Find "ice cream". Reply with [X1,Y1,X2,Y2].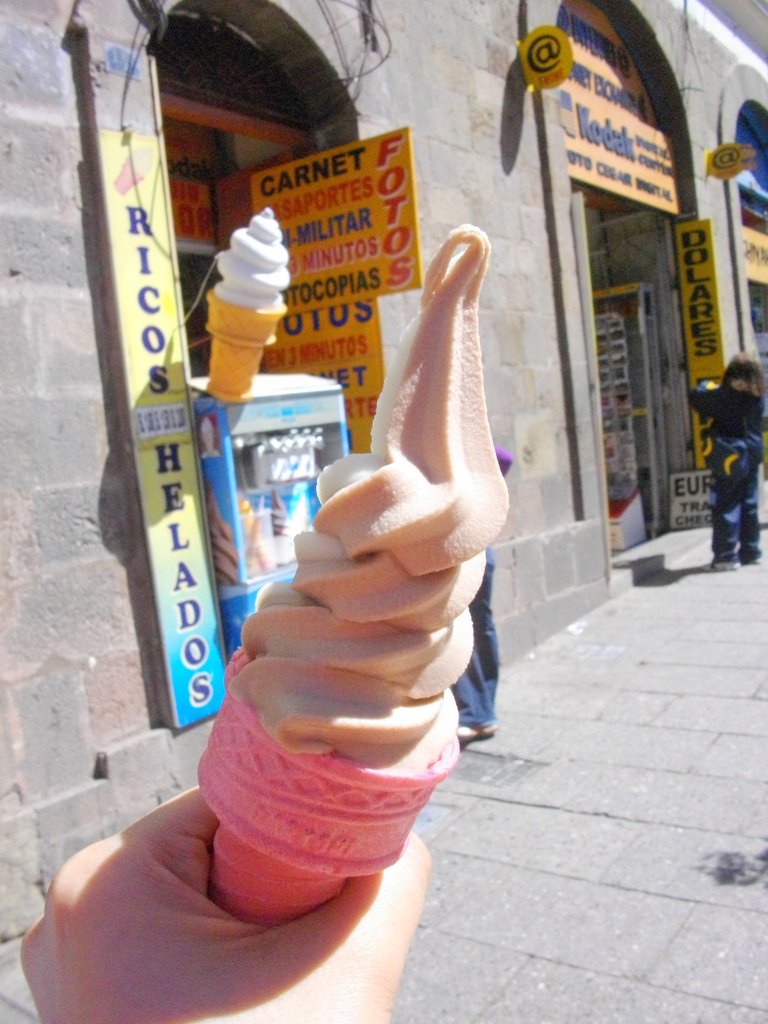
[156,184,569,957].
